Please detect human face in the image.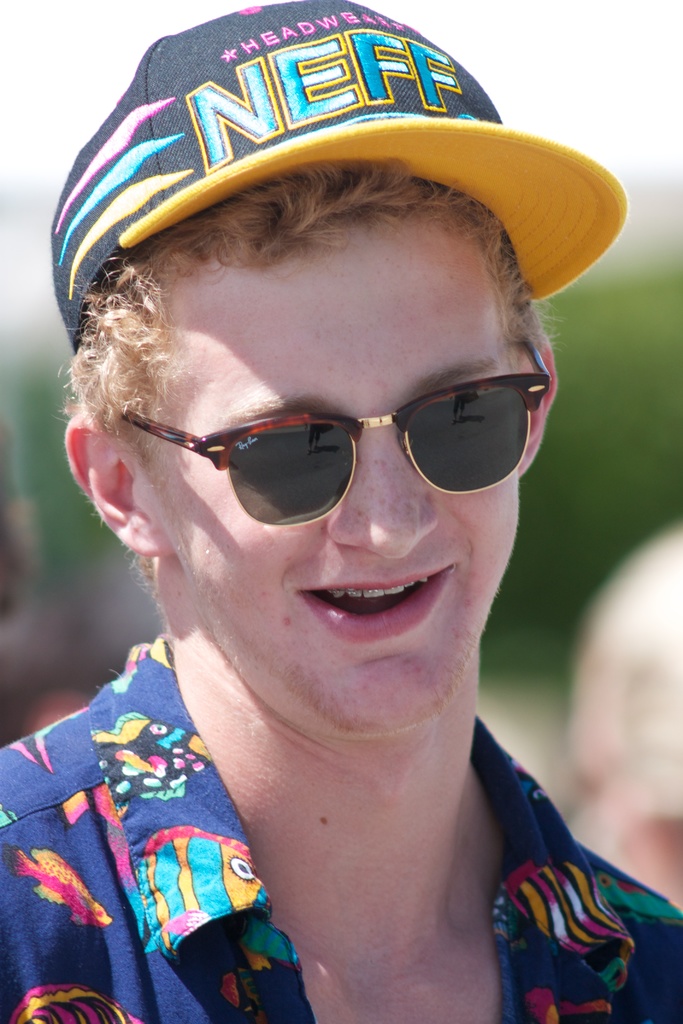
<region>137, 214, 549, 736</region>.
